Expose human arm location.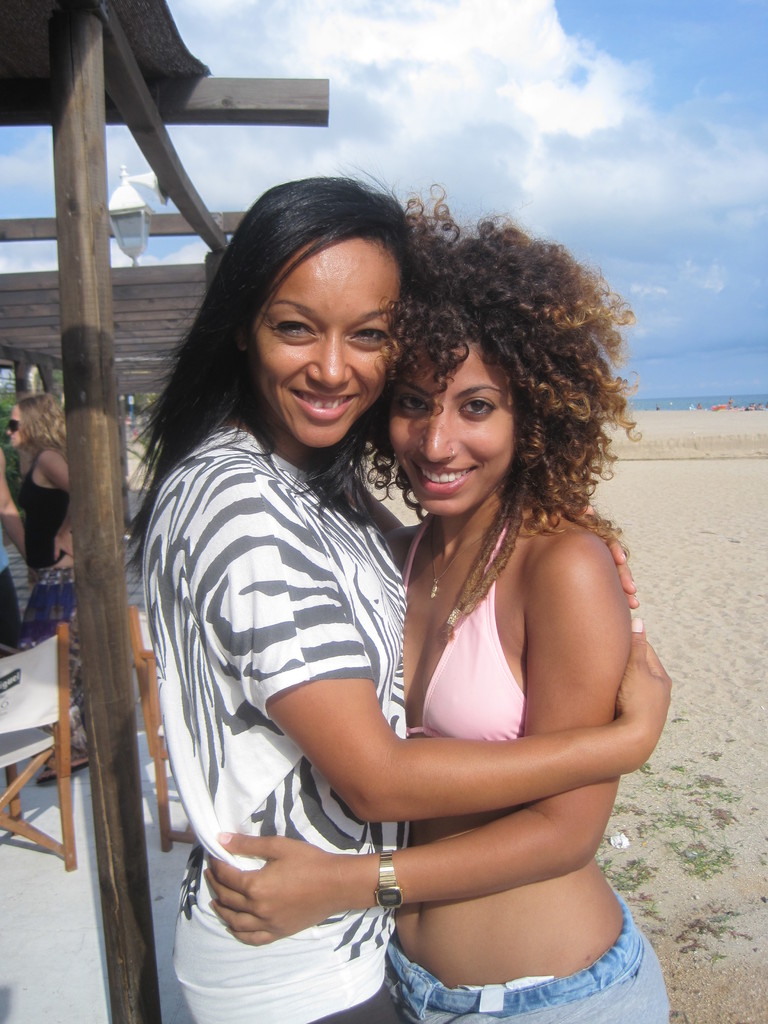
Exposed at 42/445/77/559.
